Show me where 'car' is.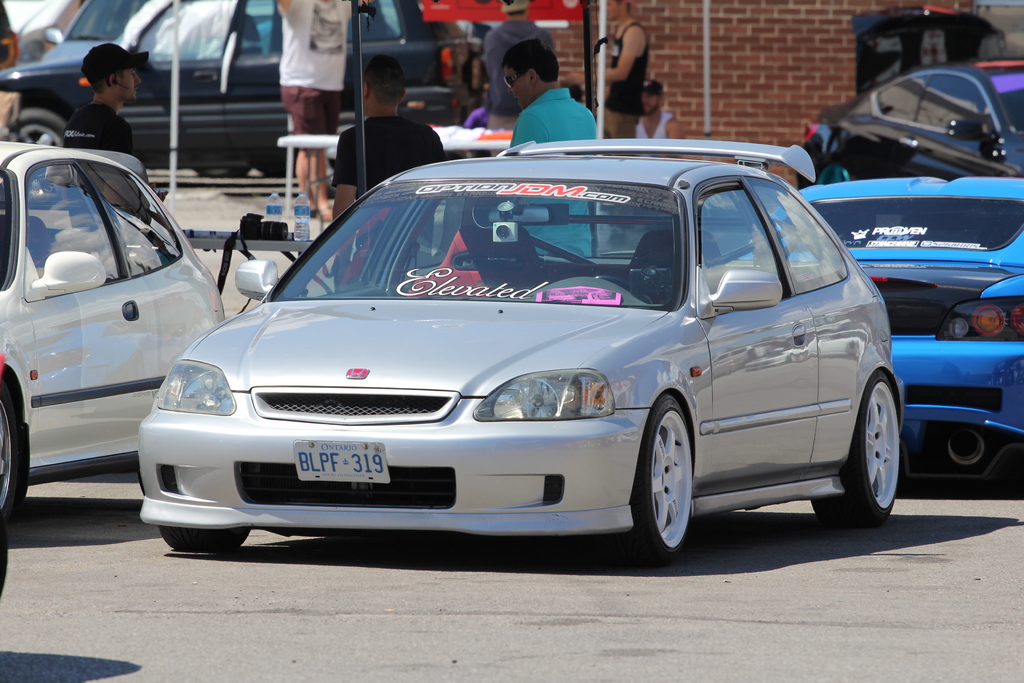
'car' is at crop(800, 3, 1023, 189).
